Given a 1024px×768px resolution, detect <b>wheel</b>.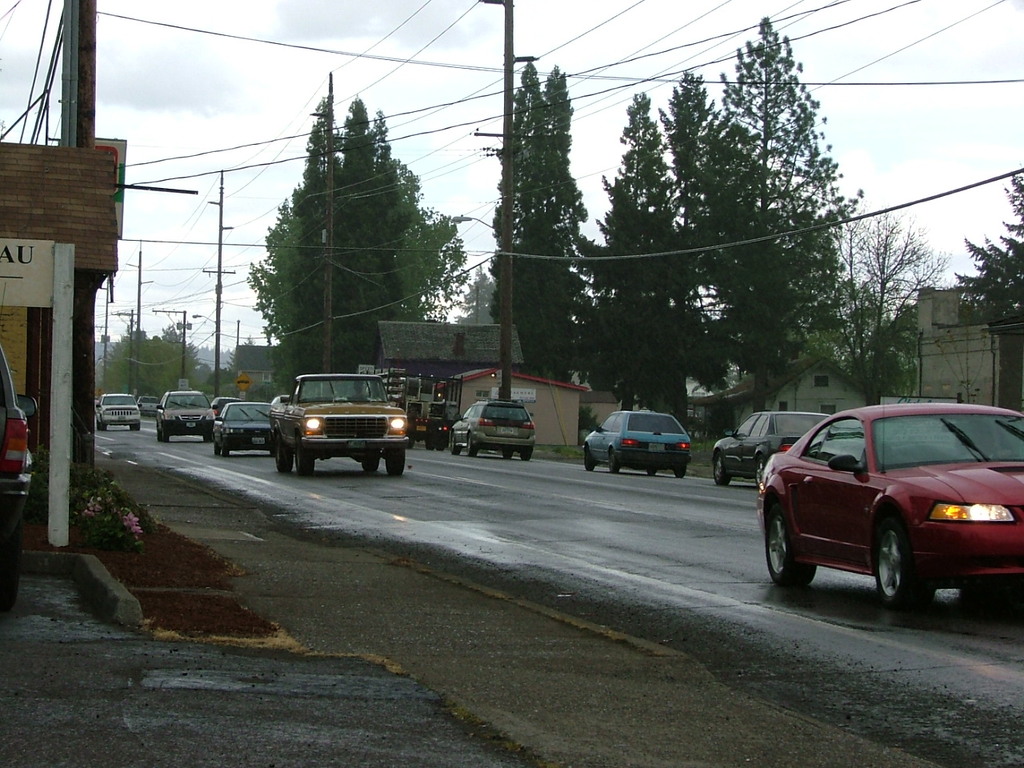
<bbox>754, 458, 769, 488</bbox>.
